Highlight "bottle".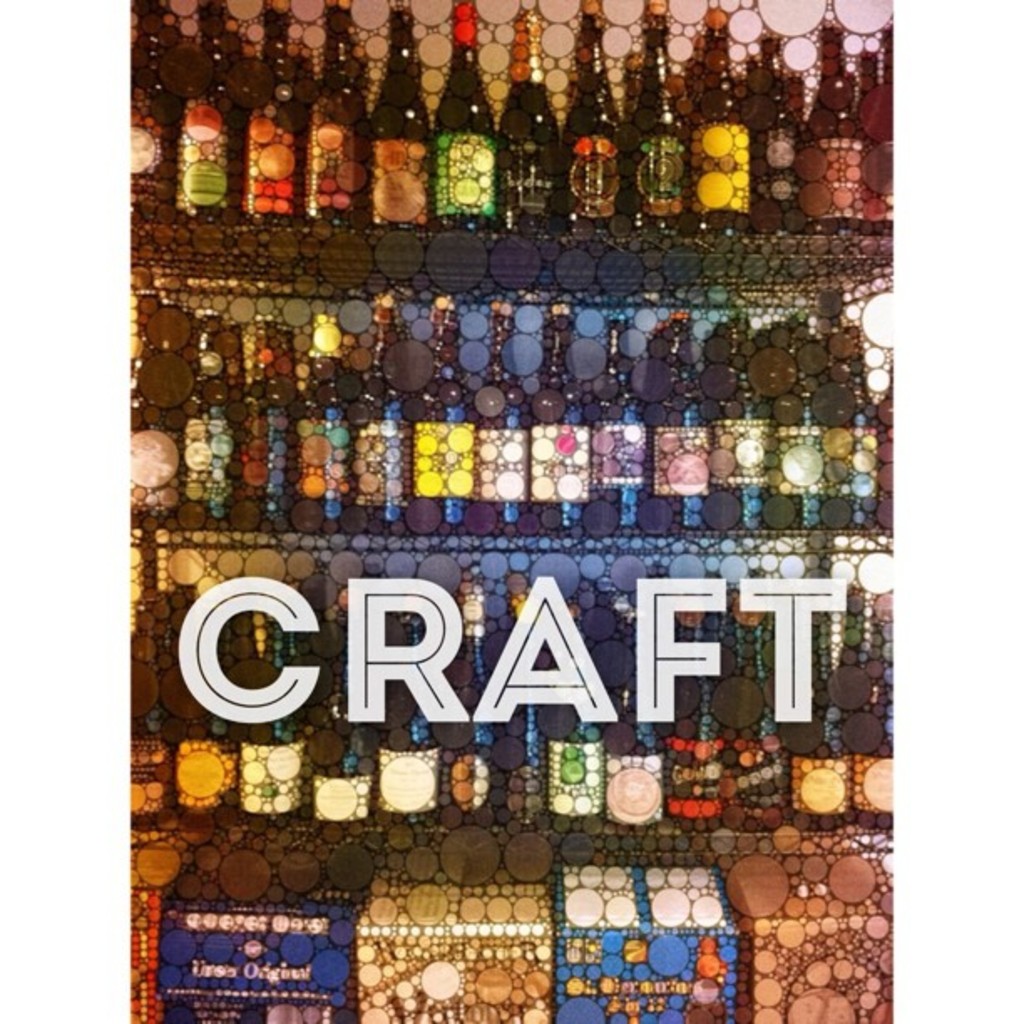
Highlighted region: bbox(576, 0, 631, 236).
